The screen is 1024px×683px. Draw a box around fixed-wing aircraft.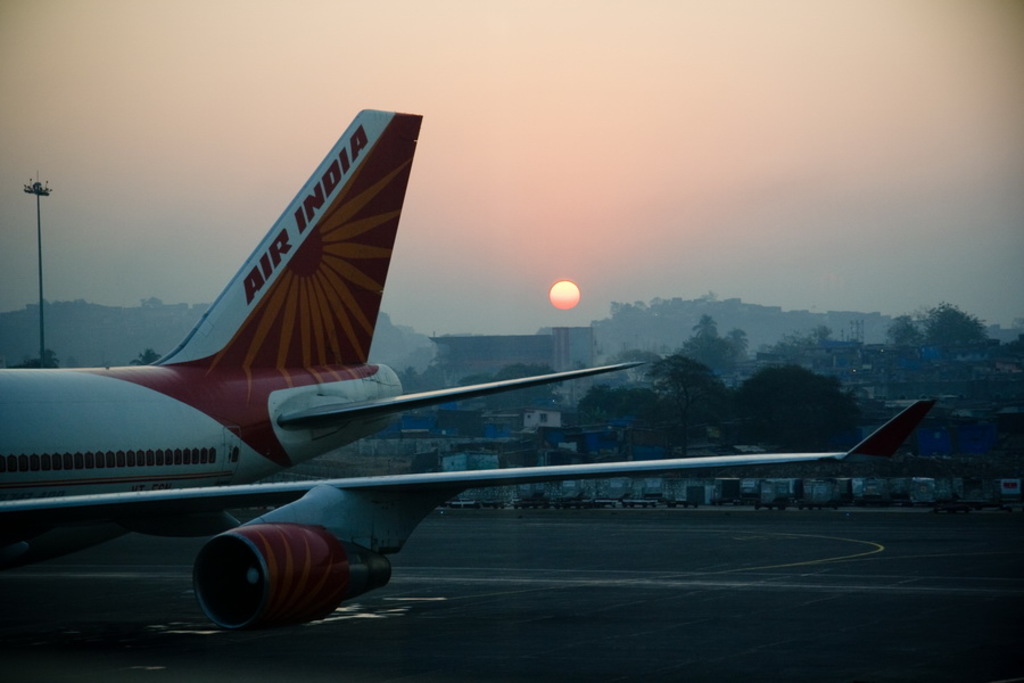
x1=0 y1=105 x2=941 y2=633.
